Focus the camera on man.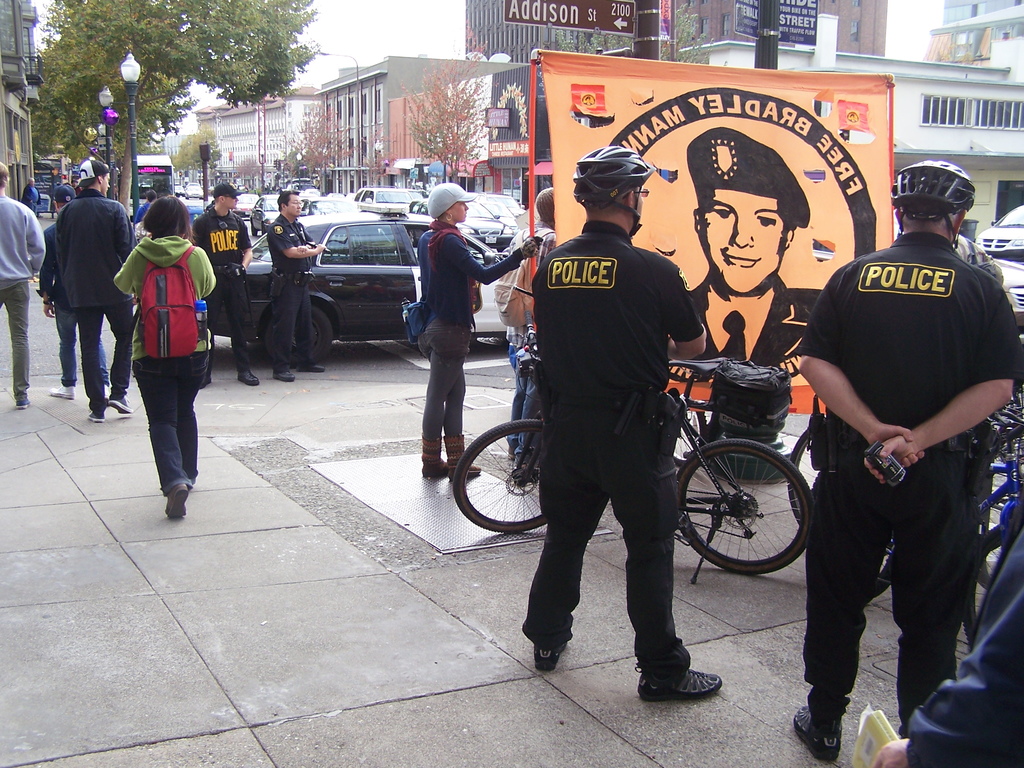
Focus region: 22 179 39 207.
